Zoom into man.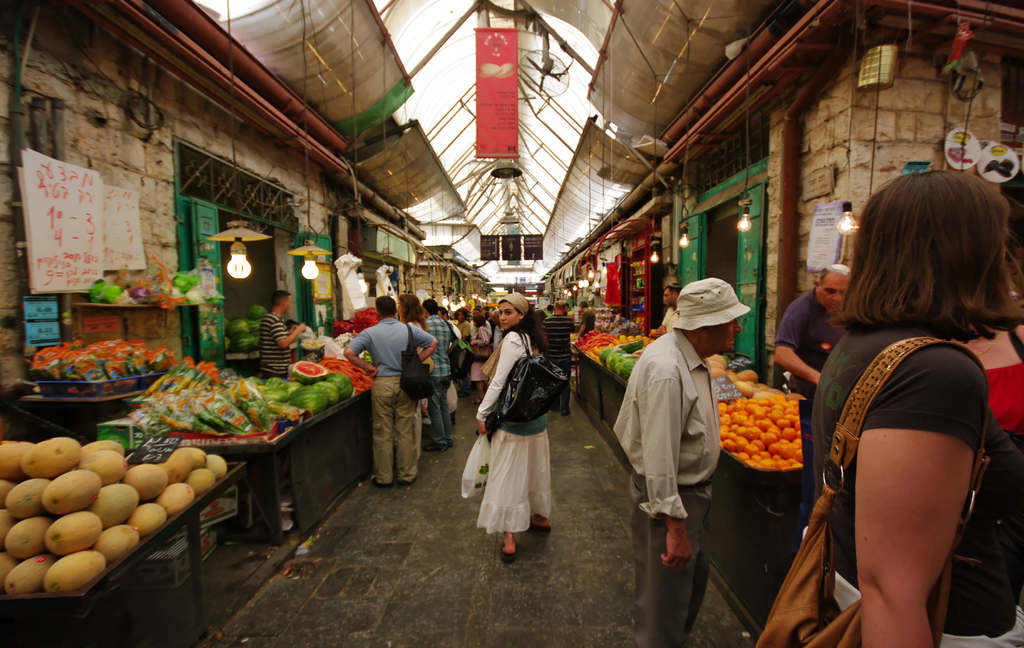
Zoom target: box=[432, 302, 459, 360].
